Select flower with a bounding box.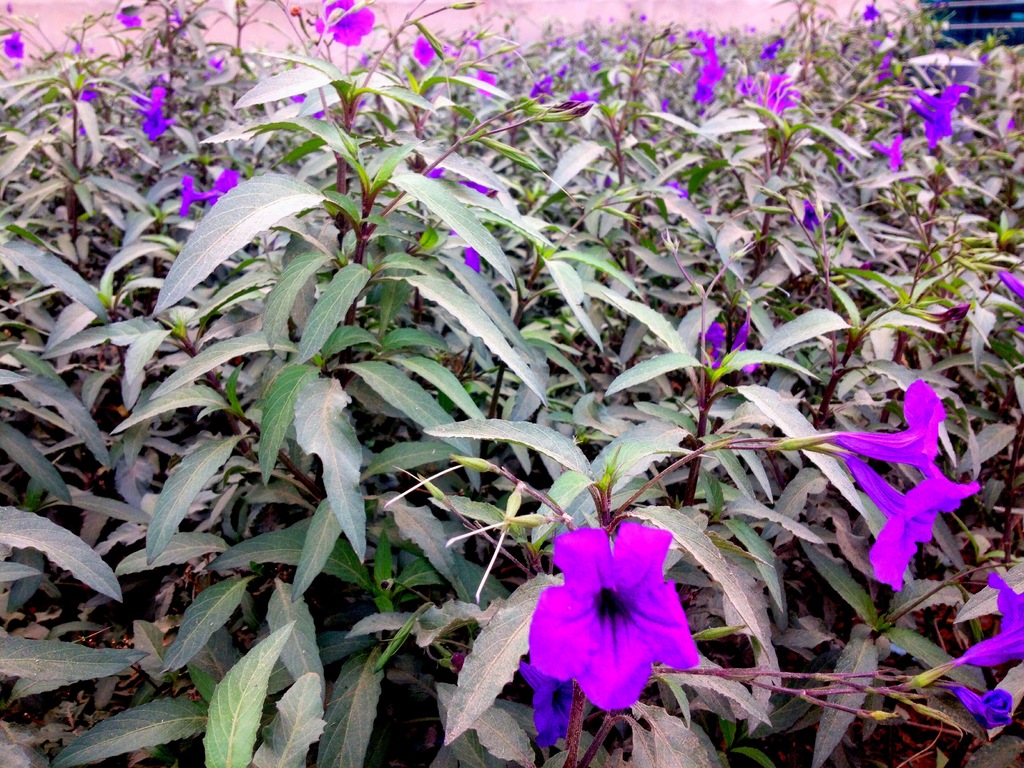
[x1=143, y1=108, x2=189, y2=146].
